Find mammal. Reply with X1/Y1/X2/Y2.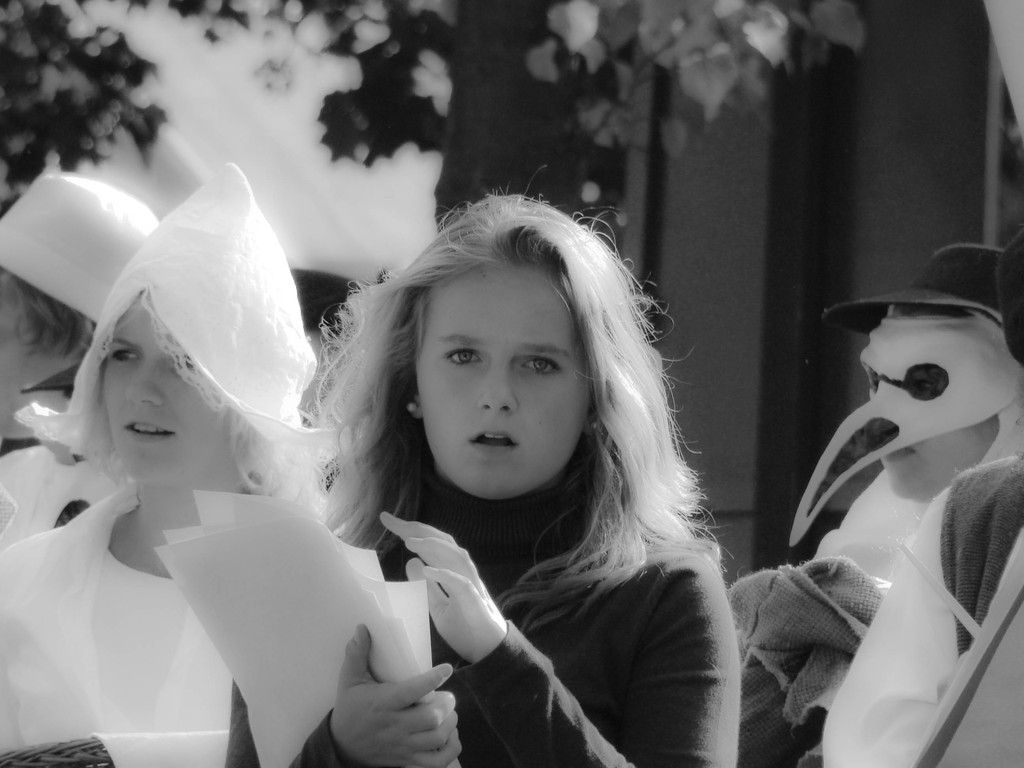
0/151/317/767.
